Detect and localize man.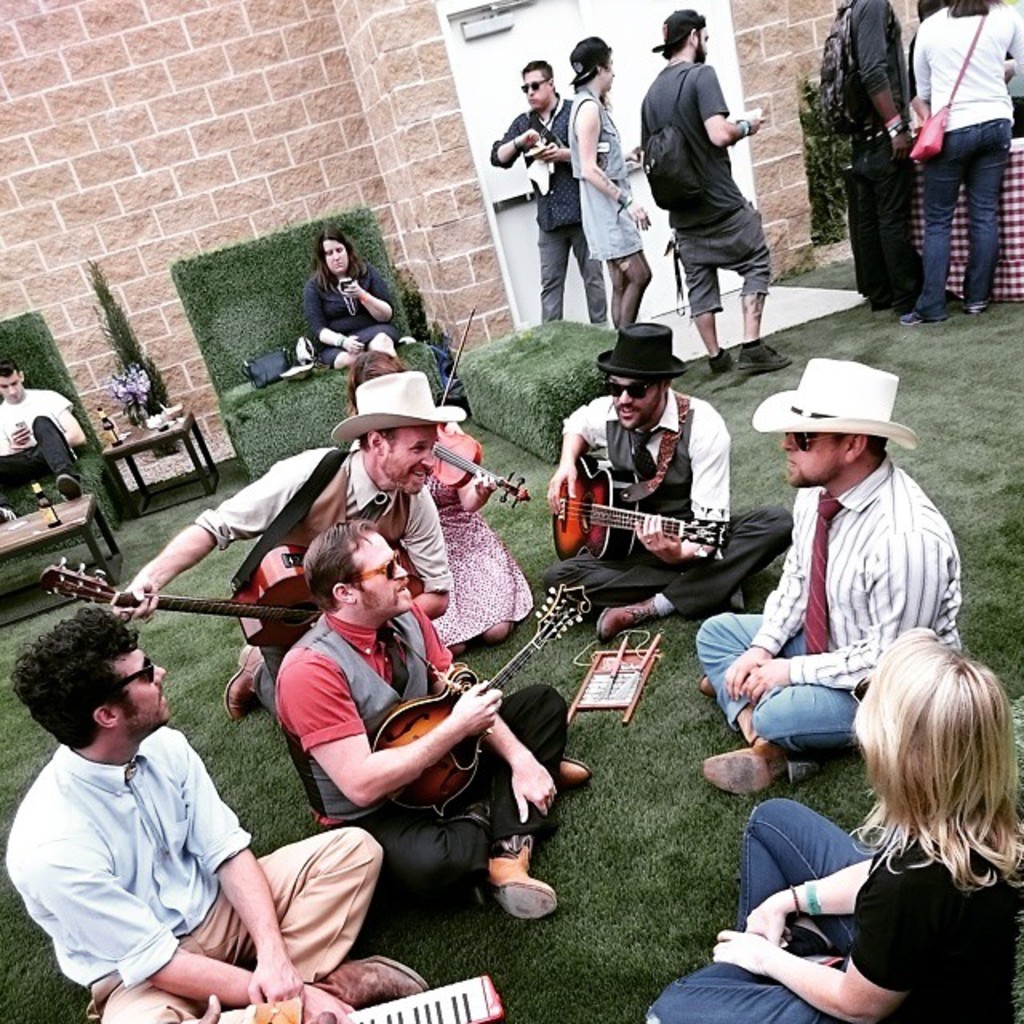
Localized at (left=566, top=35, right=654, bottom=328).
